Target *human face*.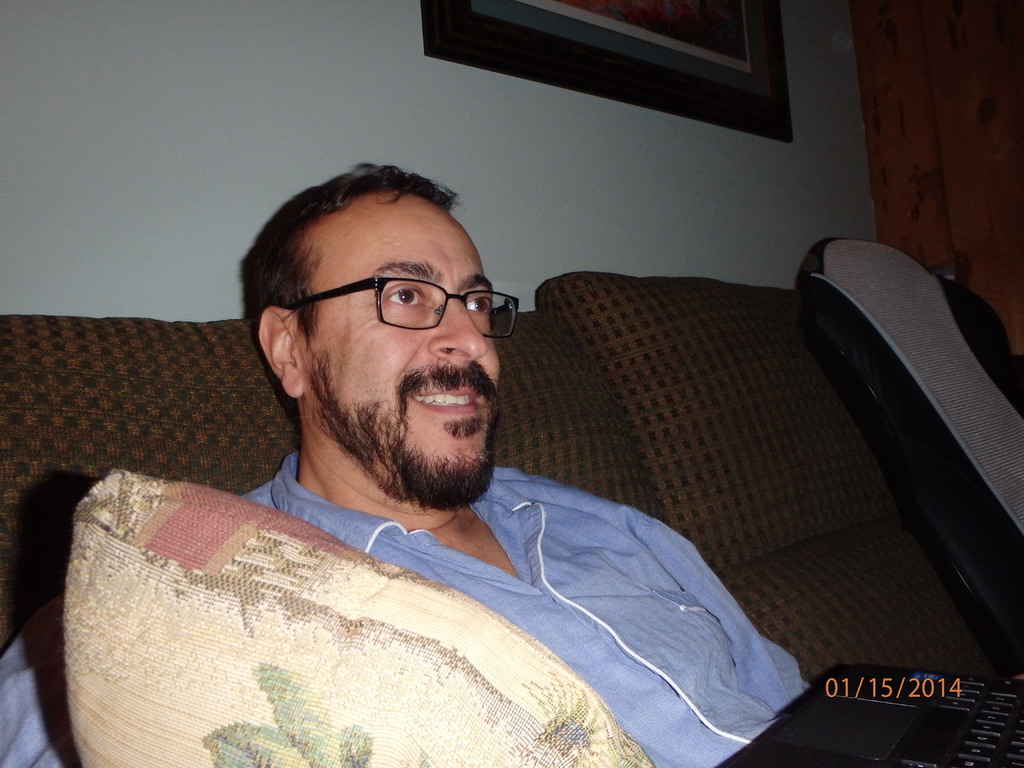
Target region: 311, 198, 496, 490.
